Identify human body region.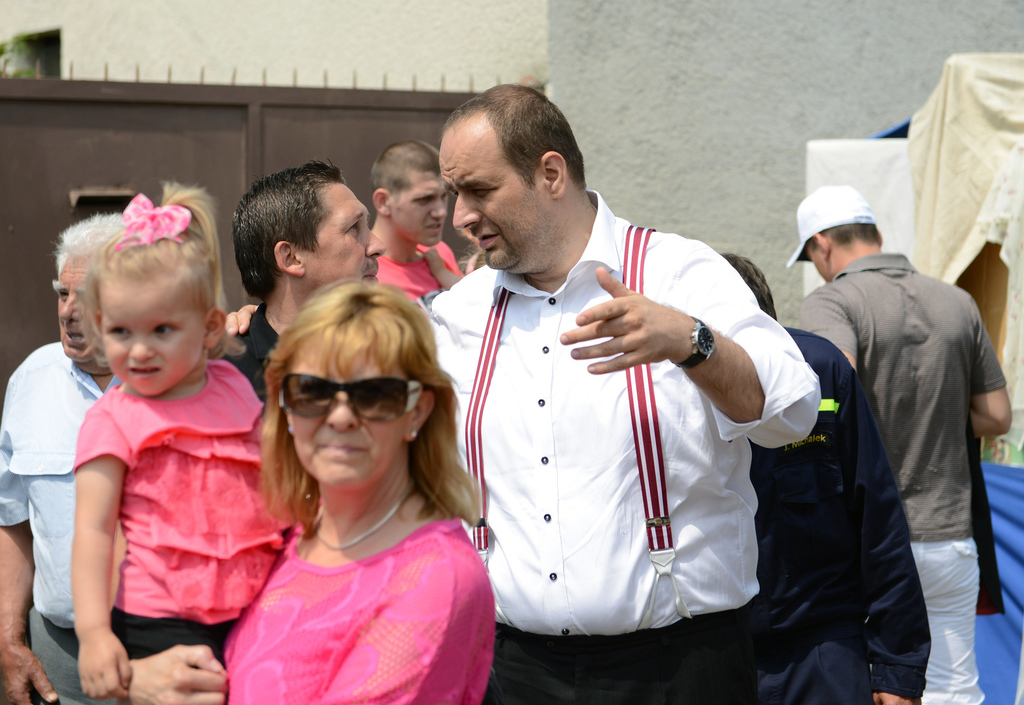
Region: 0,215,125,701.
